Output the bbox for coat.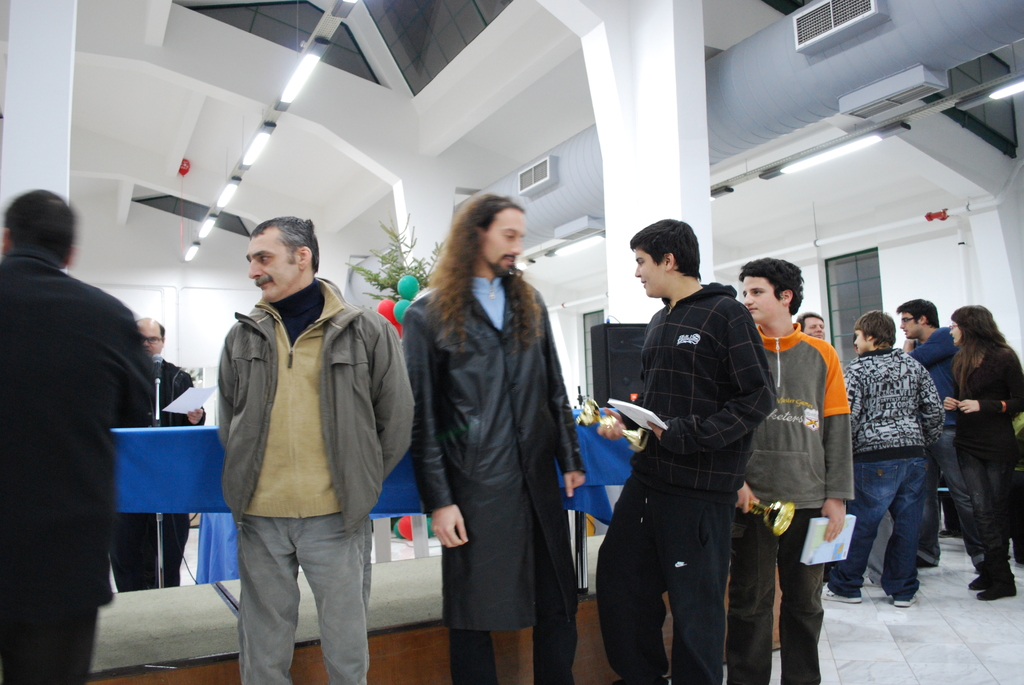
detection(951, 325, 1023, 467).
